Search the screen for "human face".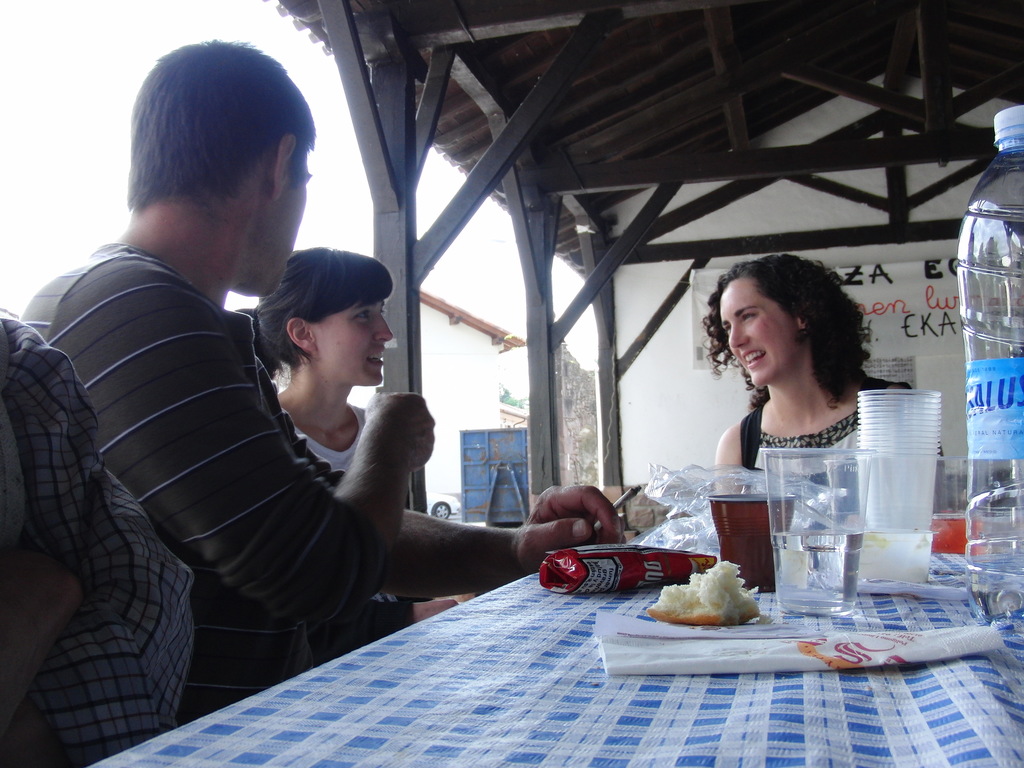
Found at region(721, 279, 797, 383).
